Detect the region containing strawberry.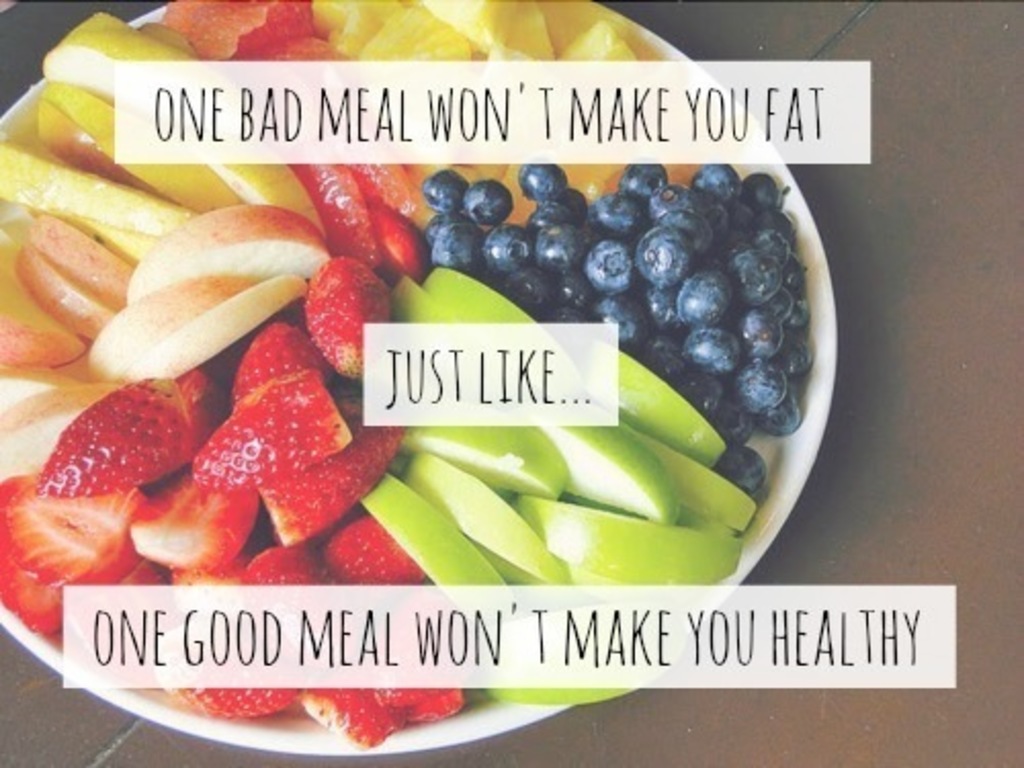
rect(229, 303, 322, 401).
